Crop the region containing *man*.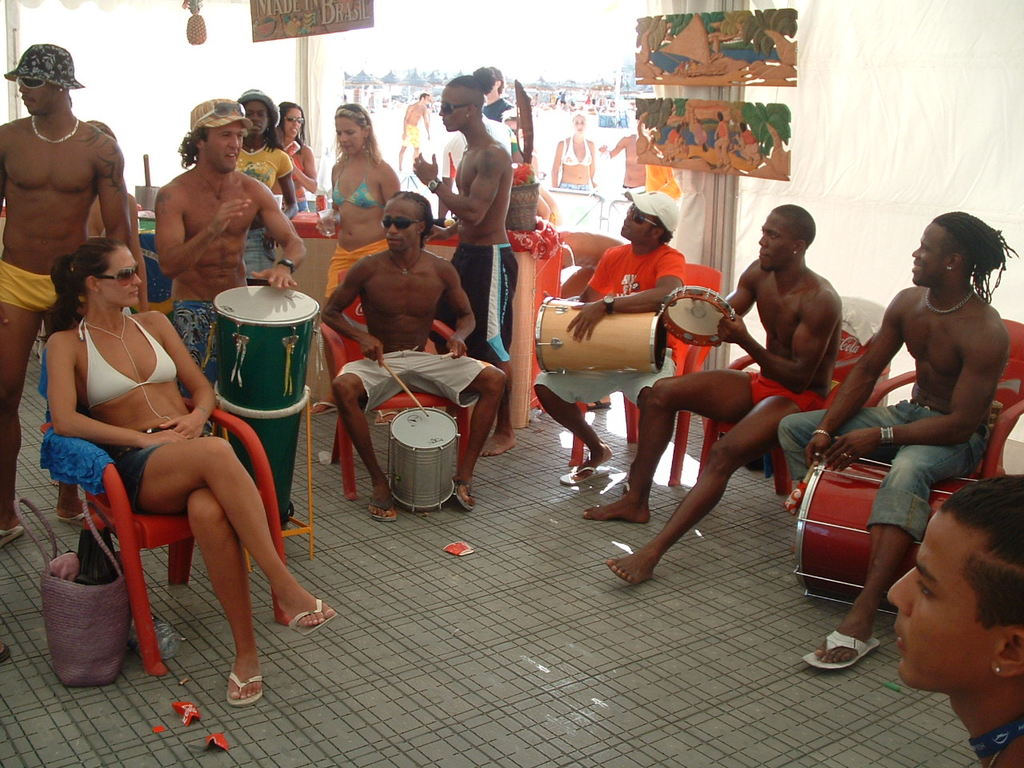
Crop region: 882:472:1023:767.
